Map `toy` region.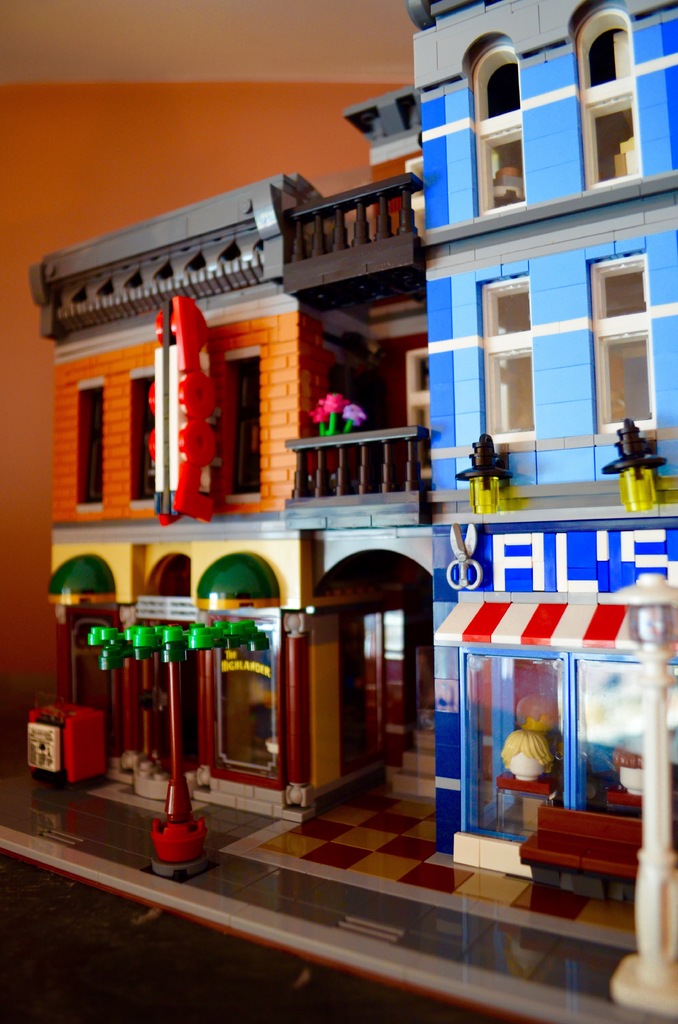
Mapped to bbox=[417, 0, 677, 892].
